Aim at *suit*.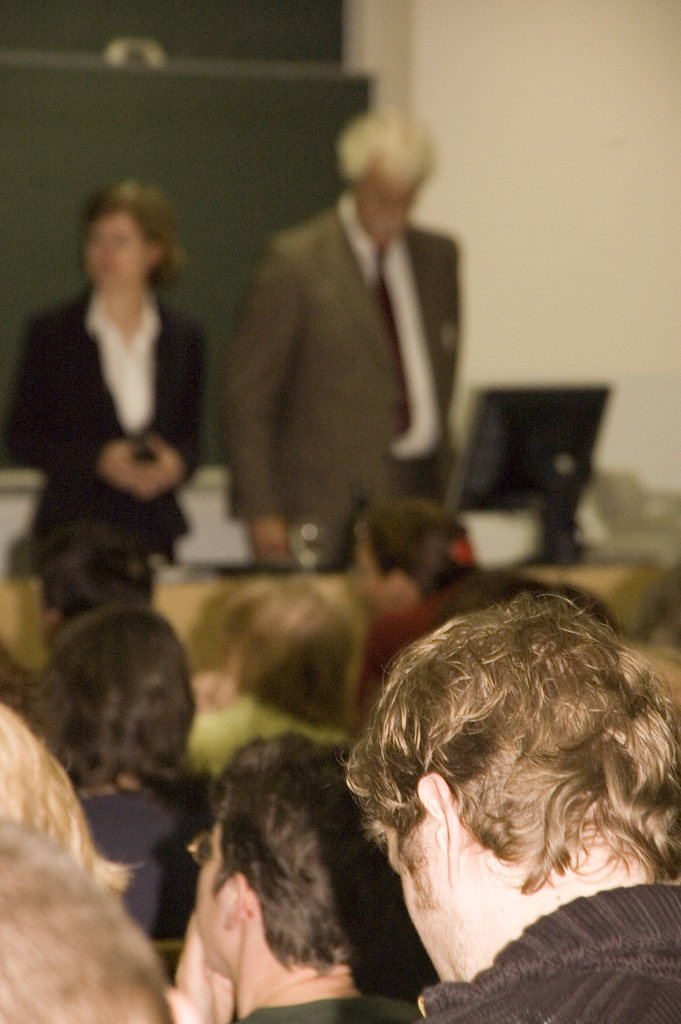
Aimed at {"left": 209, "top": 140, "right": 476, "bottom": 584}.
